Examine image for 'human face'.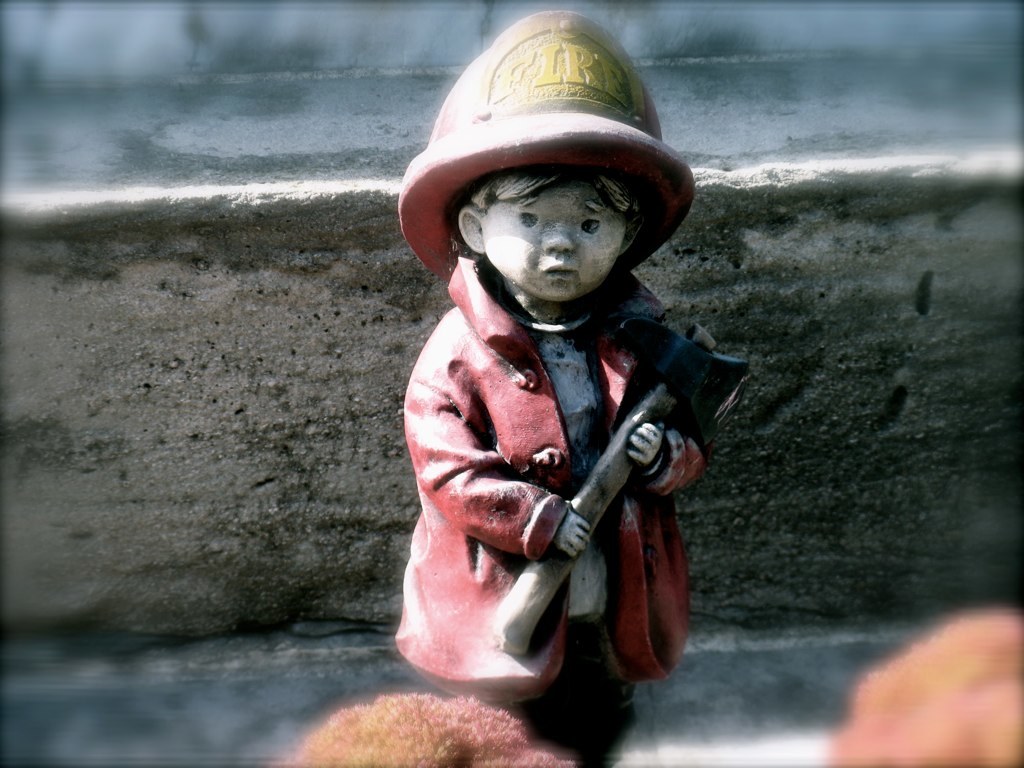
Examination result: 478/180/626/303.
